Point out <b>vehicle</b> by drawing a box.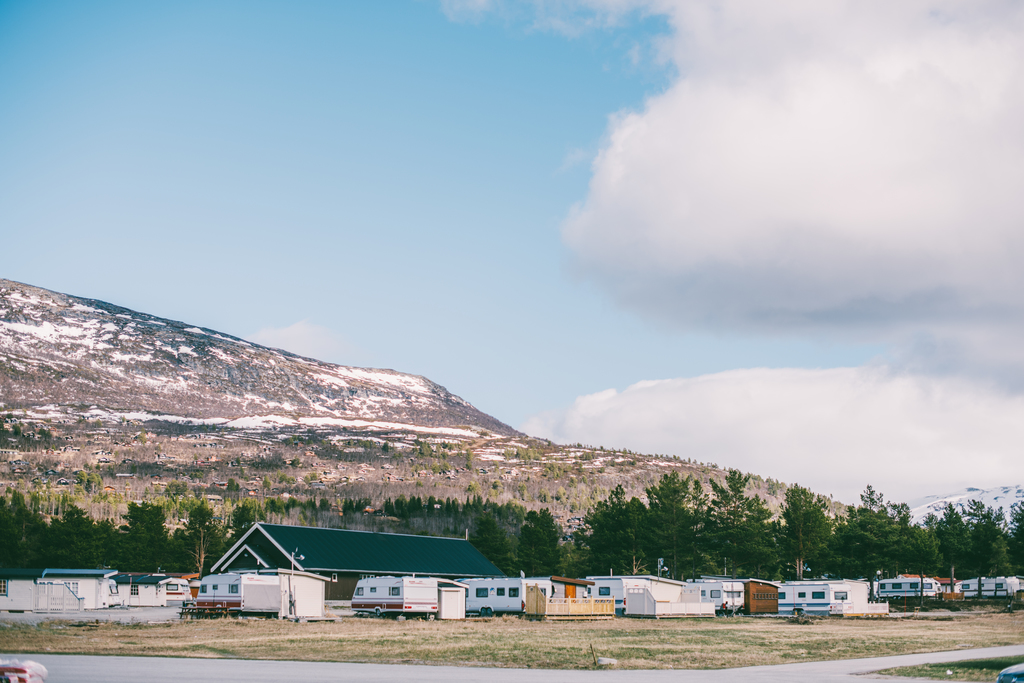
774/583/872/620.
